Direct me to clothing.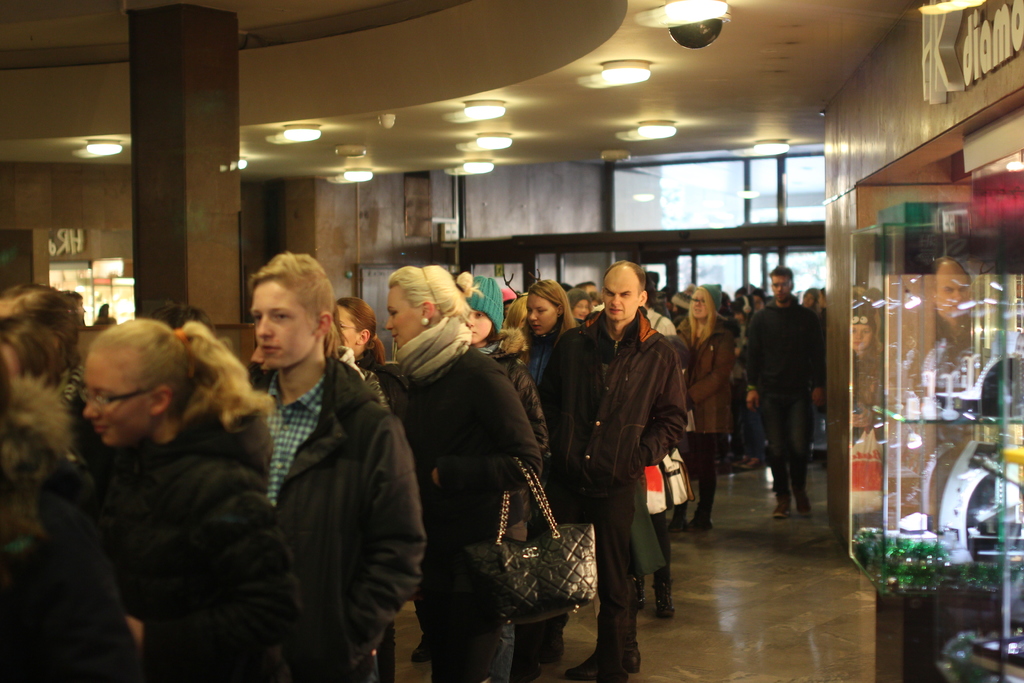
Direction: locate(99, 414, 294, 682).
